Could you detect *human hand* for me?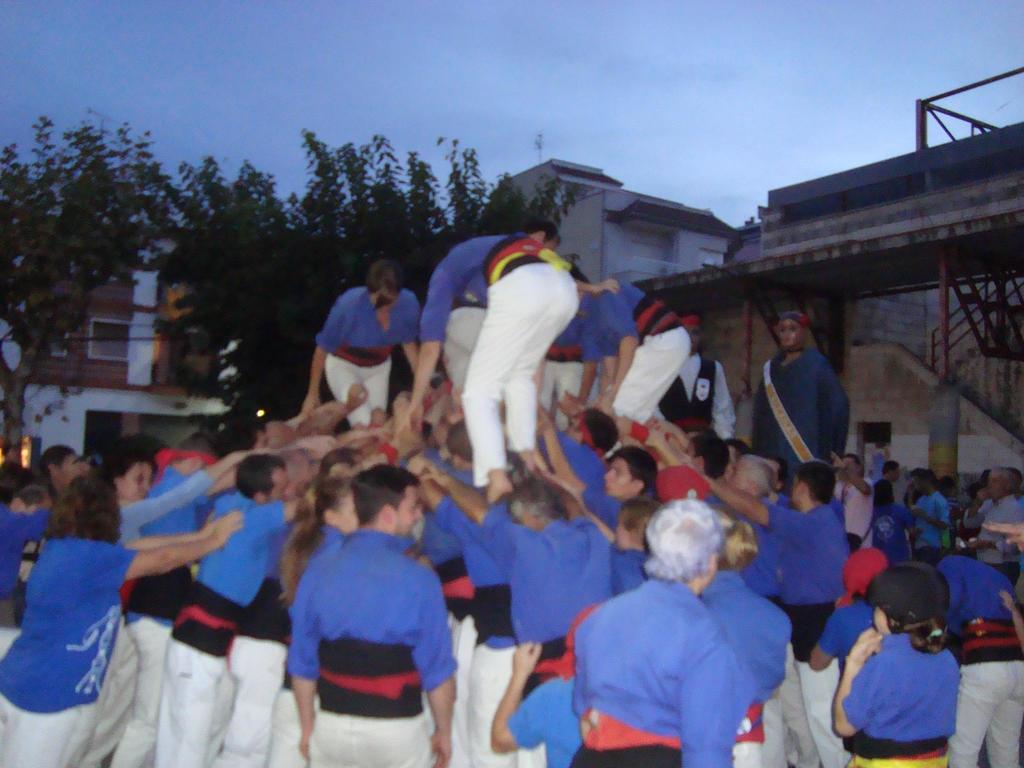
Detection result: l=512, t=642, r=545, b=676.
